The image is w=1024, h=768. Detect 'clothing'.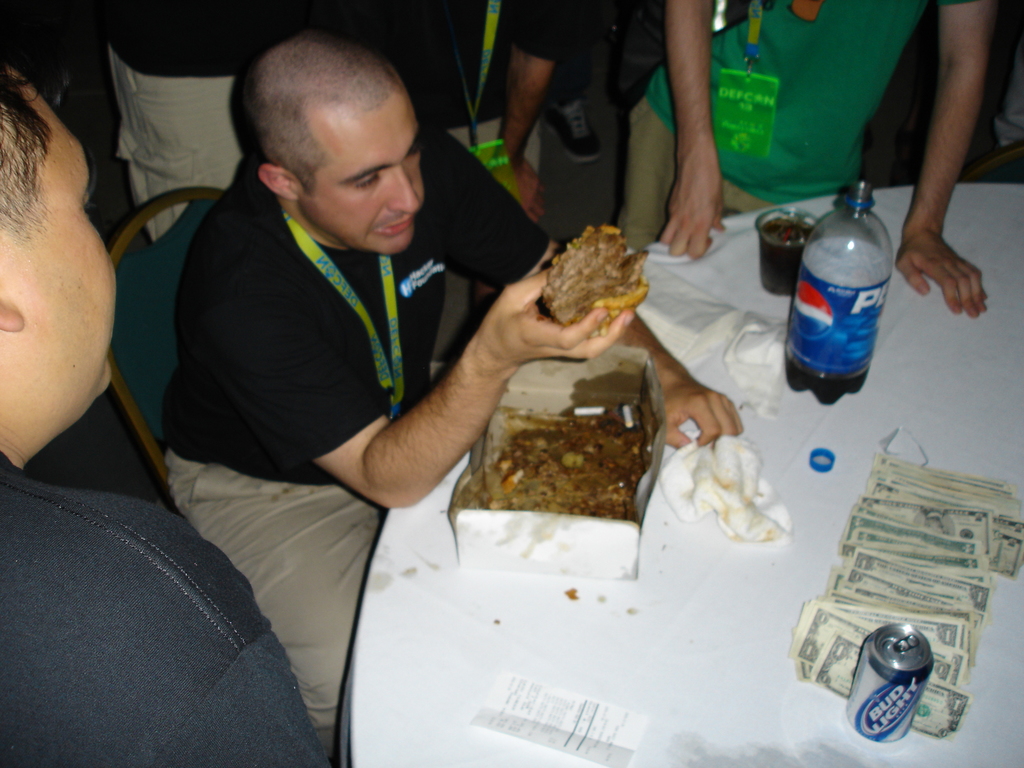
Detection: bbox(386, 0, 567, 217).
